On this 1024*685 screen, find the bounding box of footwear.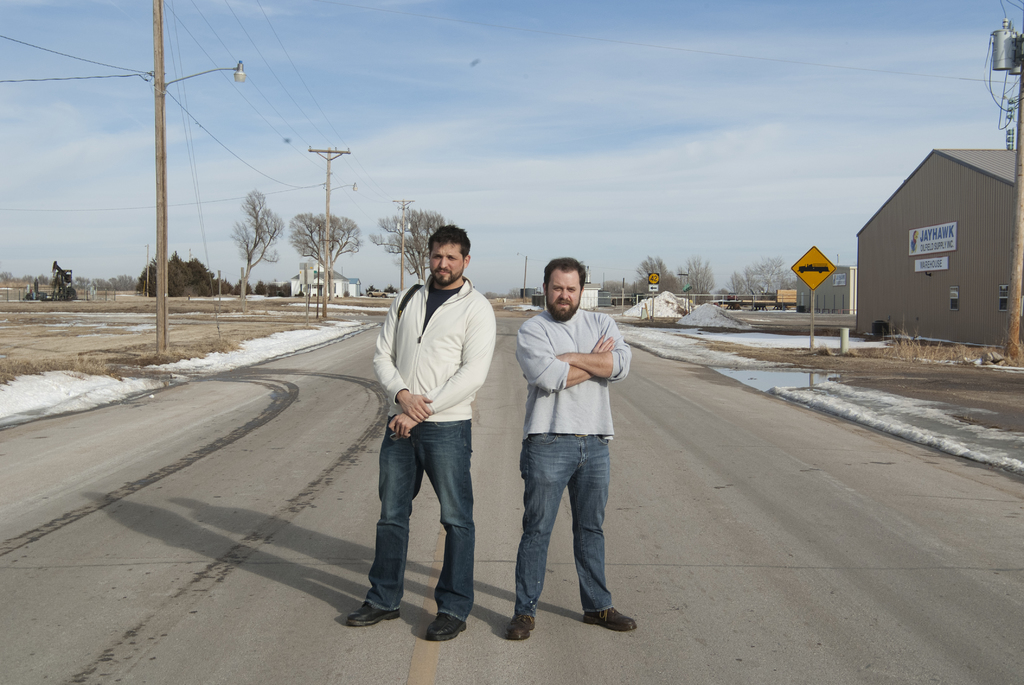
Bounding box: (500, 616, 536, 641).
